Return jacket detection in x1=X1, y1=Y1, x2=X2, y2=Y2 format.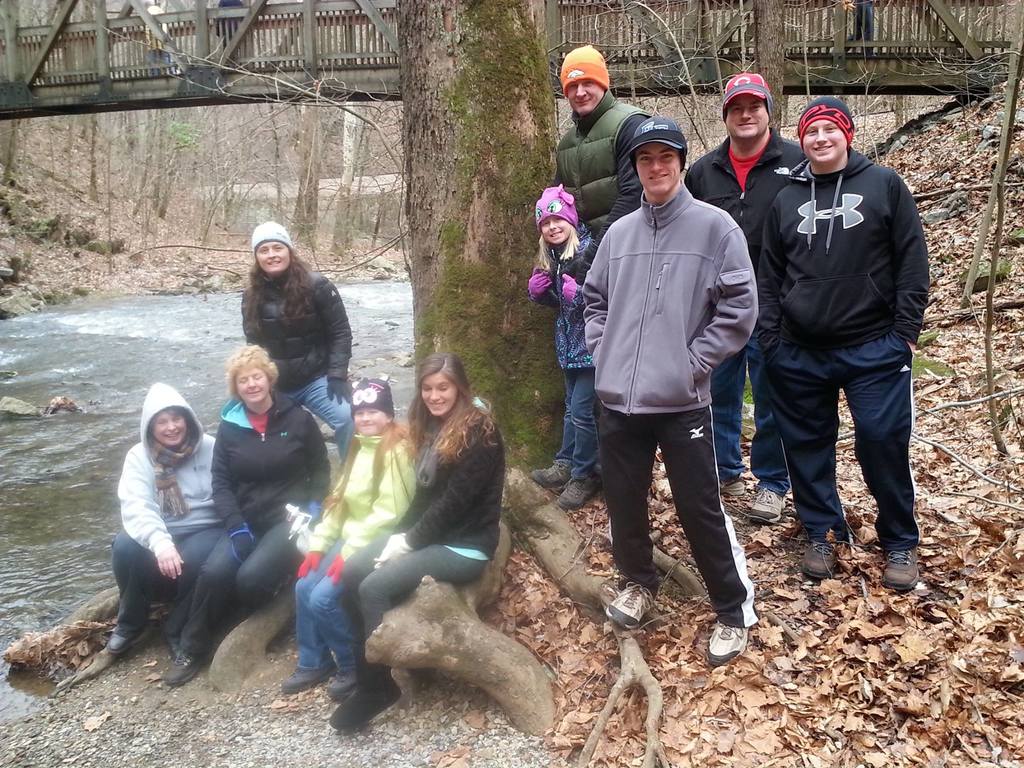
x1=212, y1=388, x2=337, y2=540.
